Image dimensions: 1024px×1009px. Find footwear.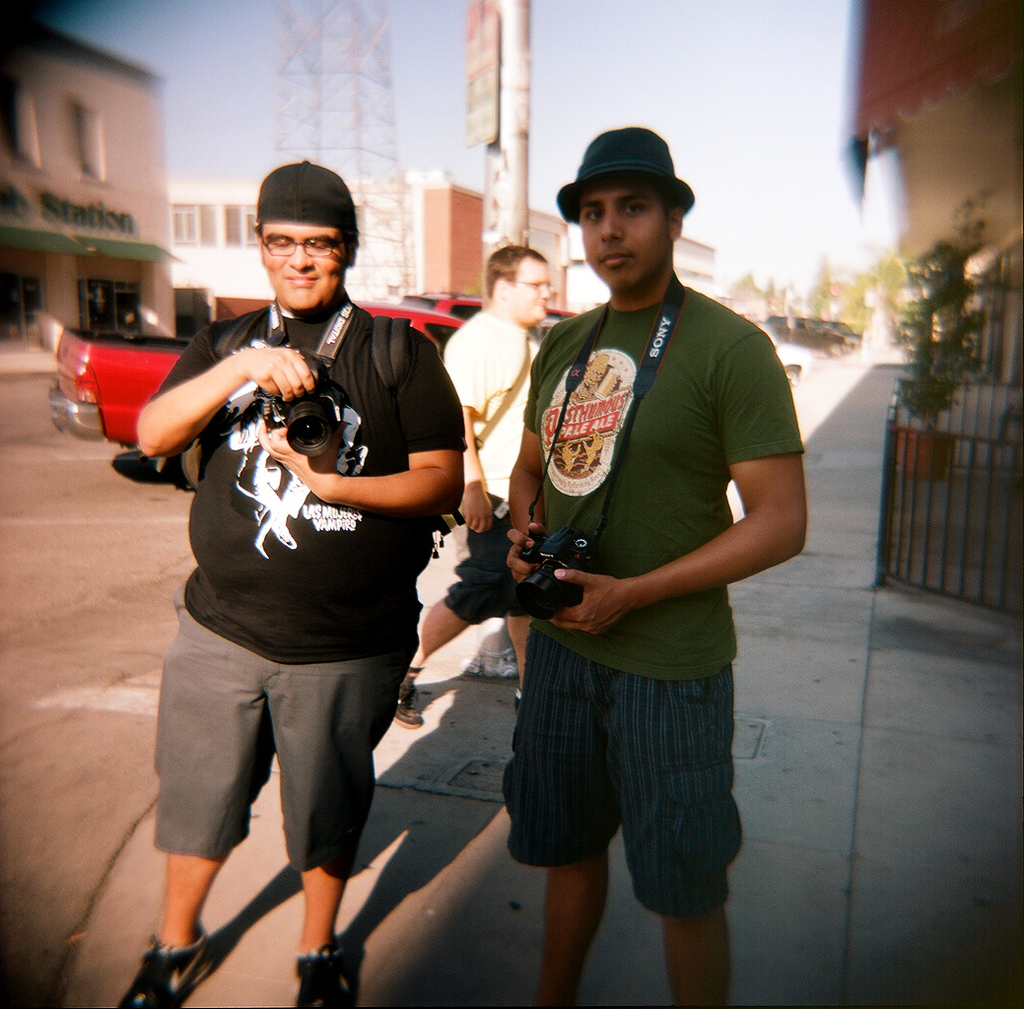
Rect(515, 690, 519, 712).
